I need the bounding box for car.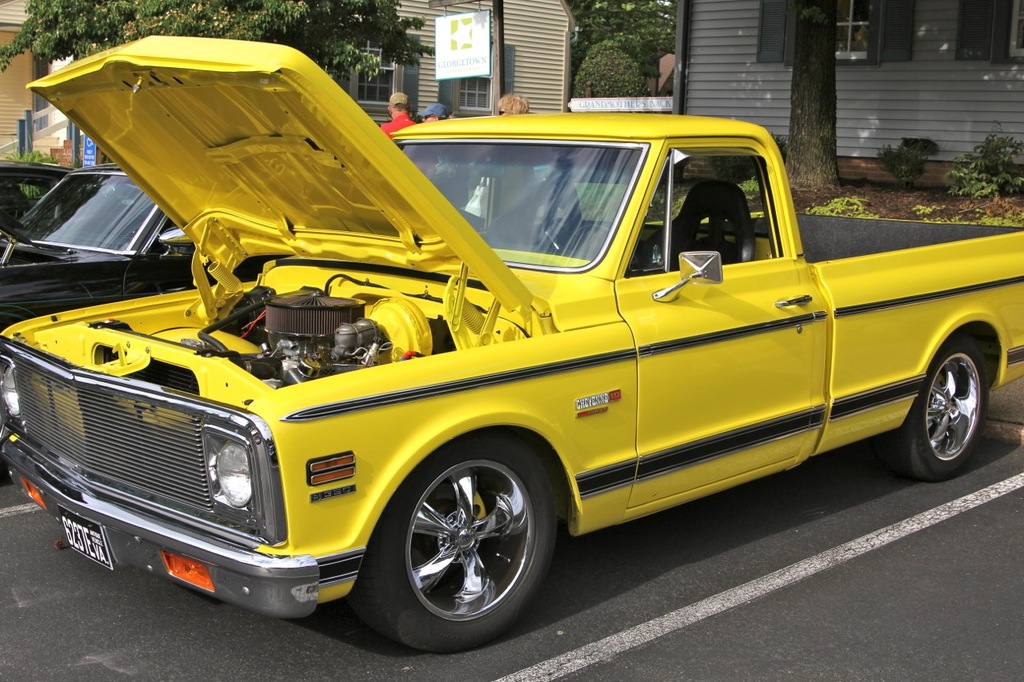
Here it is: x1=0 y1=30 x2=1023 y2=657.
